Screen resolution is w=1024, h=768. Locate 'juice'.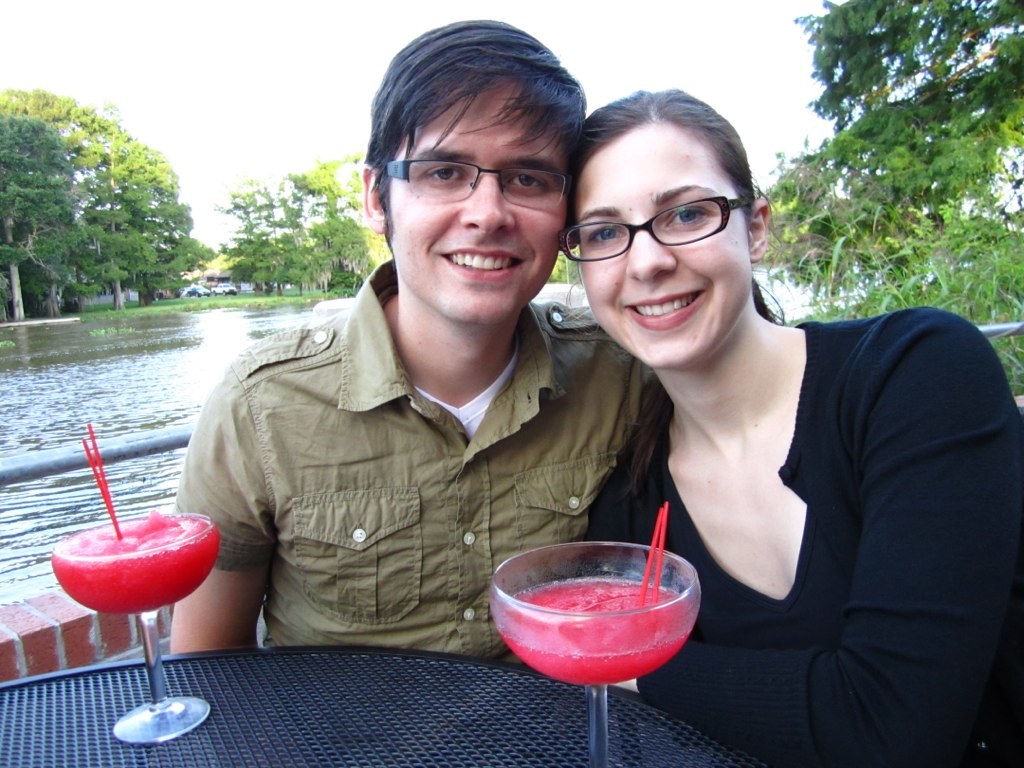
(487, 571, 692, 691).
